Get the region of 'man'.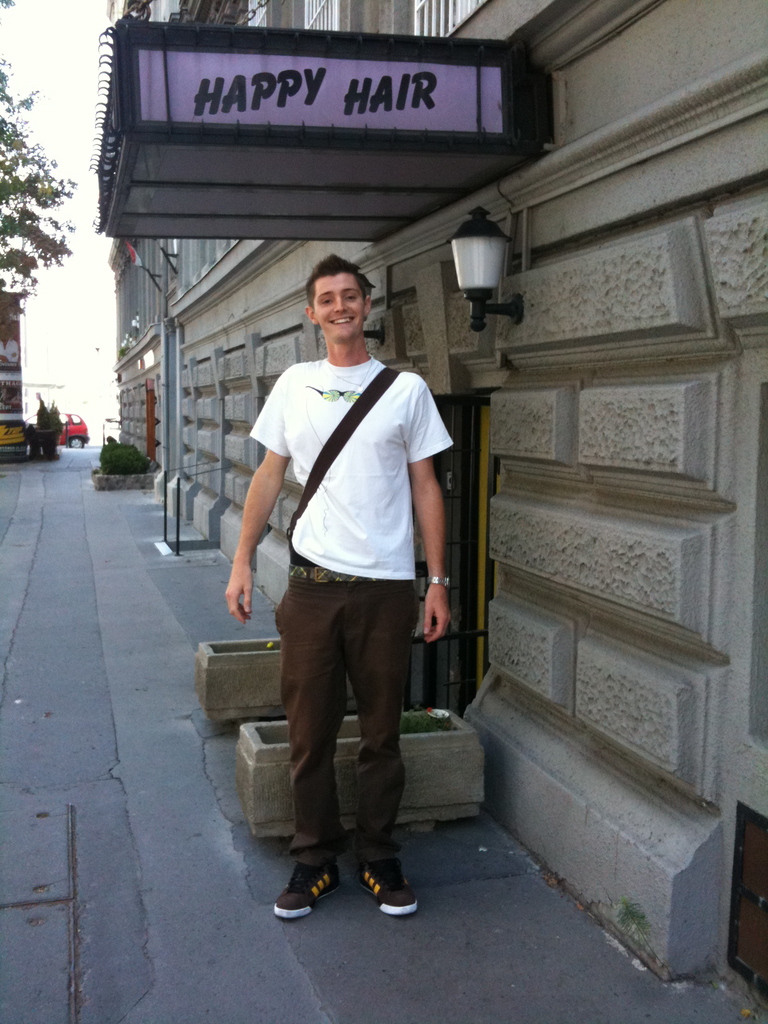
<box>212,252,451,927</box>.
